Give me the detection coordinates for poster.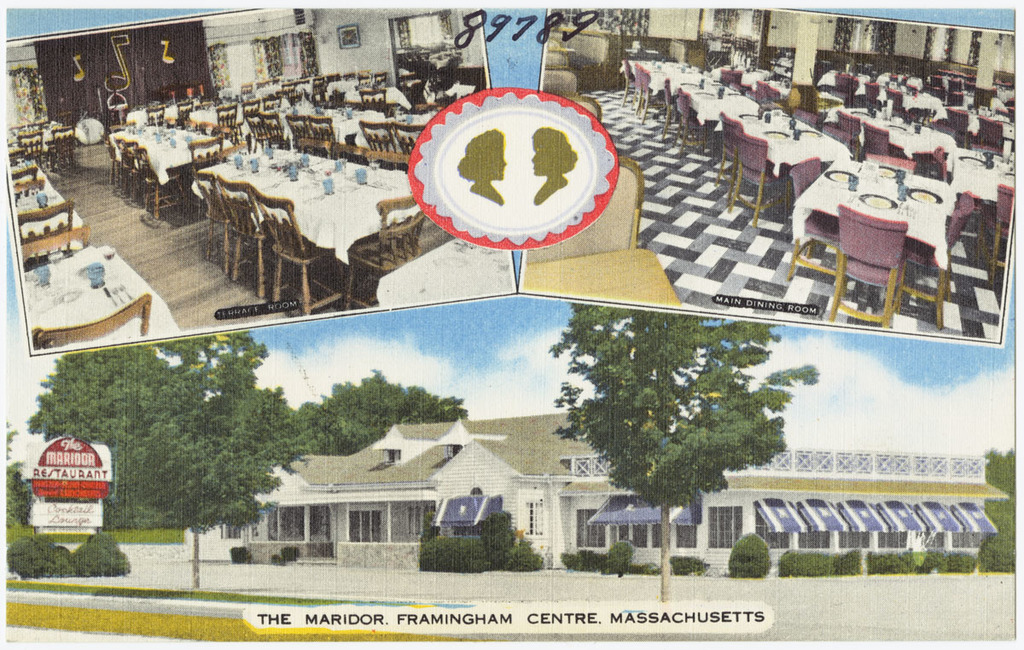
(x1=0, y1=0, x2=1023, y2=649).
